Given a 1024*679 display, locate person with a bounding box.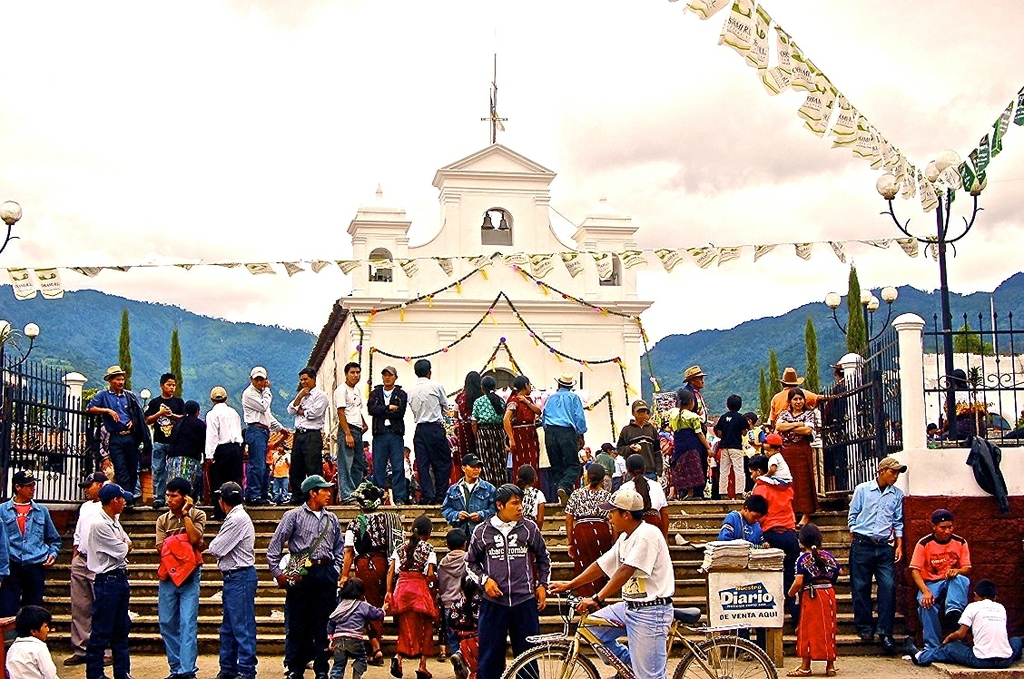
Located: 938/367/987/440.
